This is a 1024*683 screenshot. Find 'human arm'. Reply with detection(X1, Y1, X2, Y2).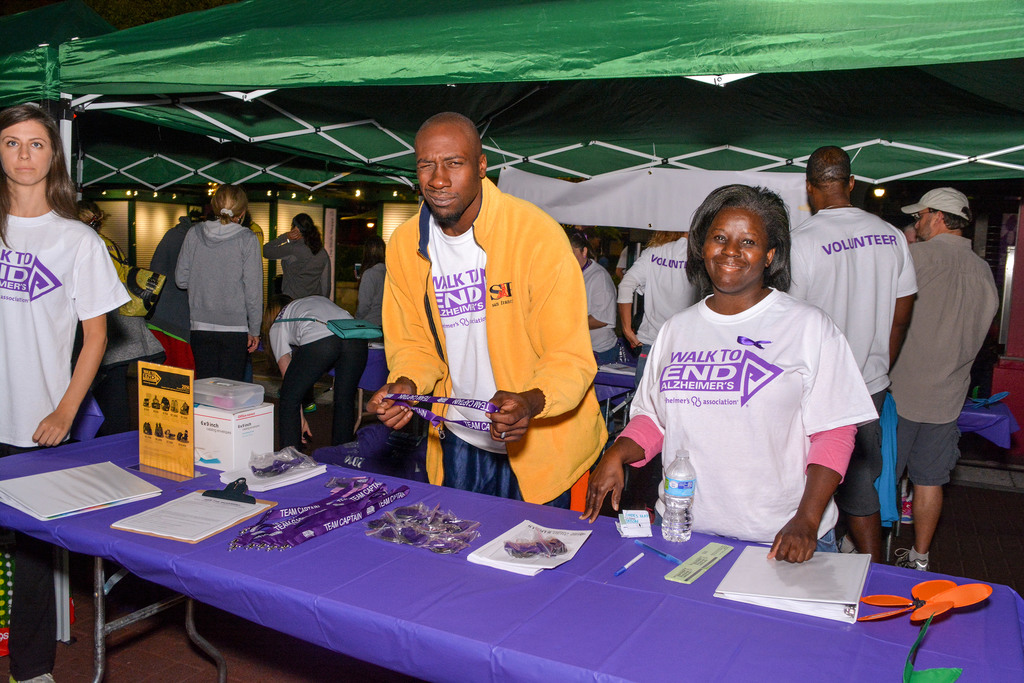
detection(32, 290, 98, 437).
